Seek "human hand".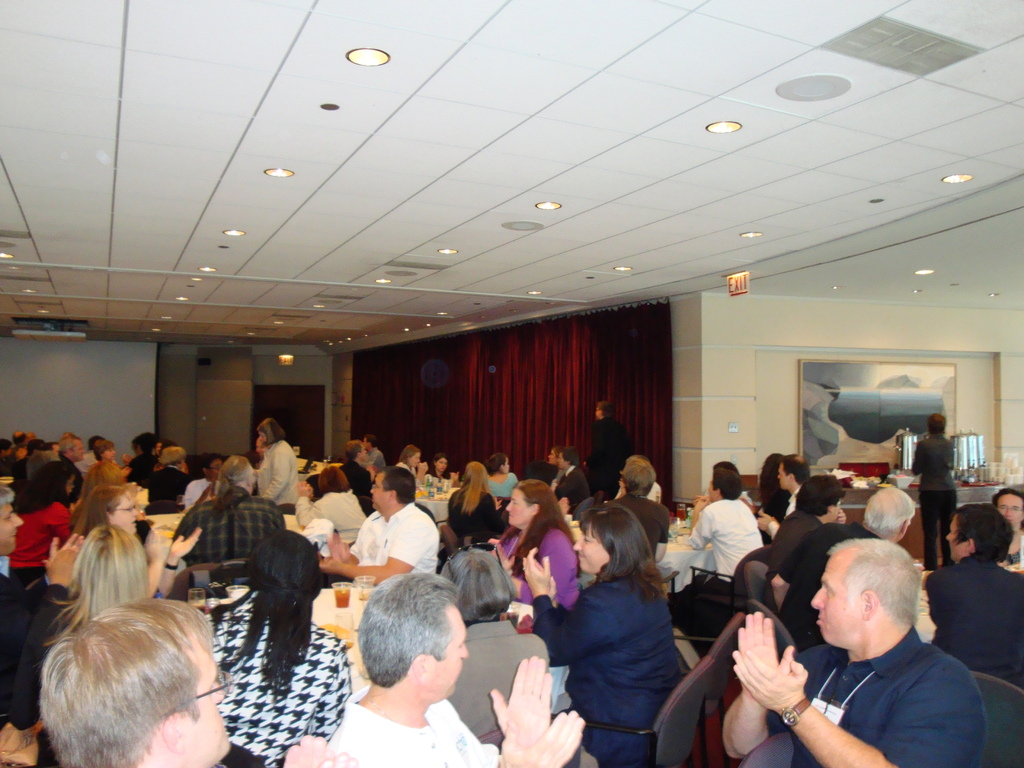
[141,530,171,567].
